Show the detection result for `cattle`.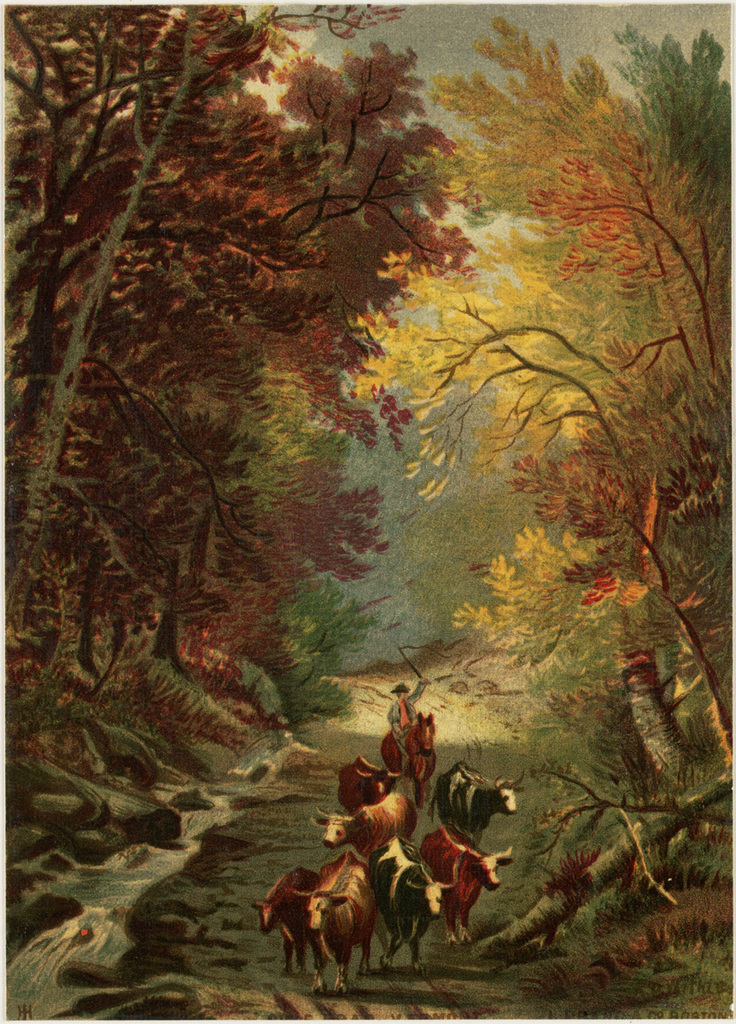
locate(441, 760, 517, 835).
